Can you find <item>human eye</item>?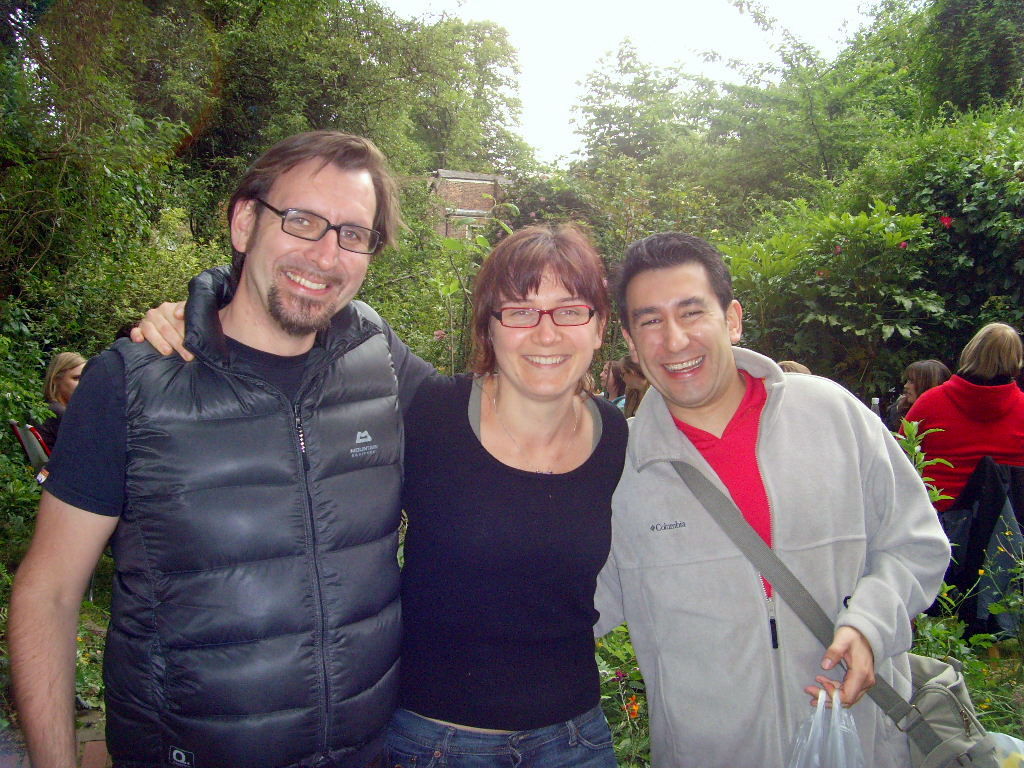
Yes, bounding box: crop(677, 305, 706, 320).
